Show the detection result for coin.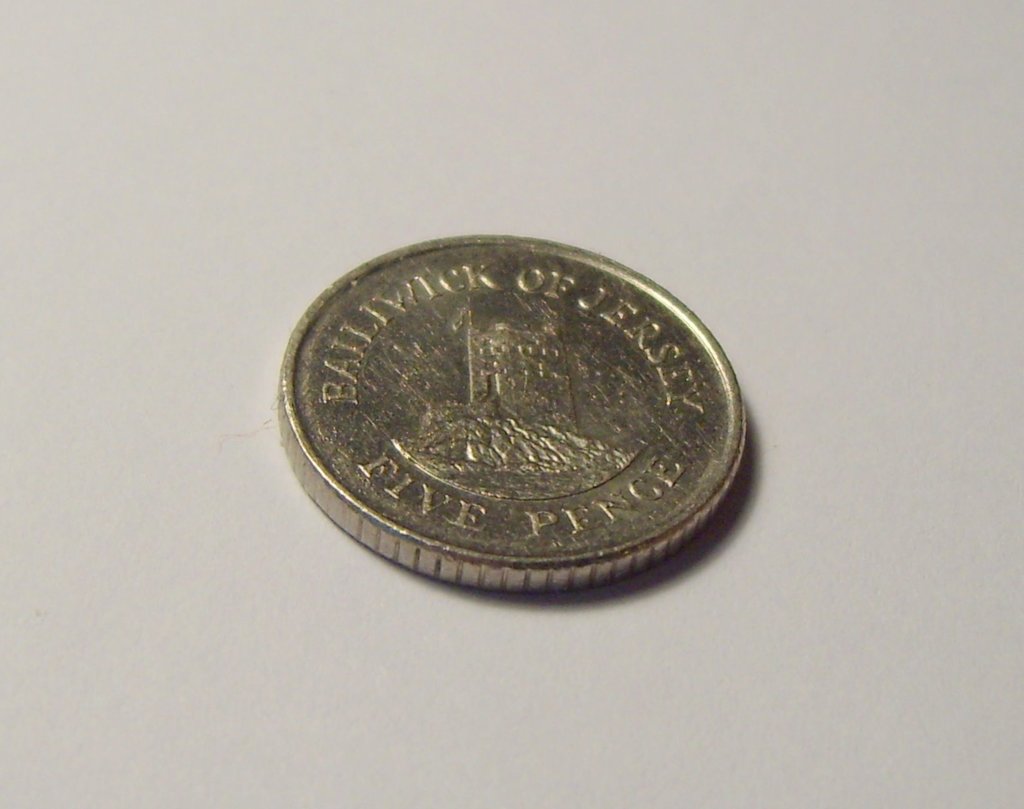
[left=275, top=235, right=751, bottom=591].
